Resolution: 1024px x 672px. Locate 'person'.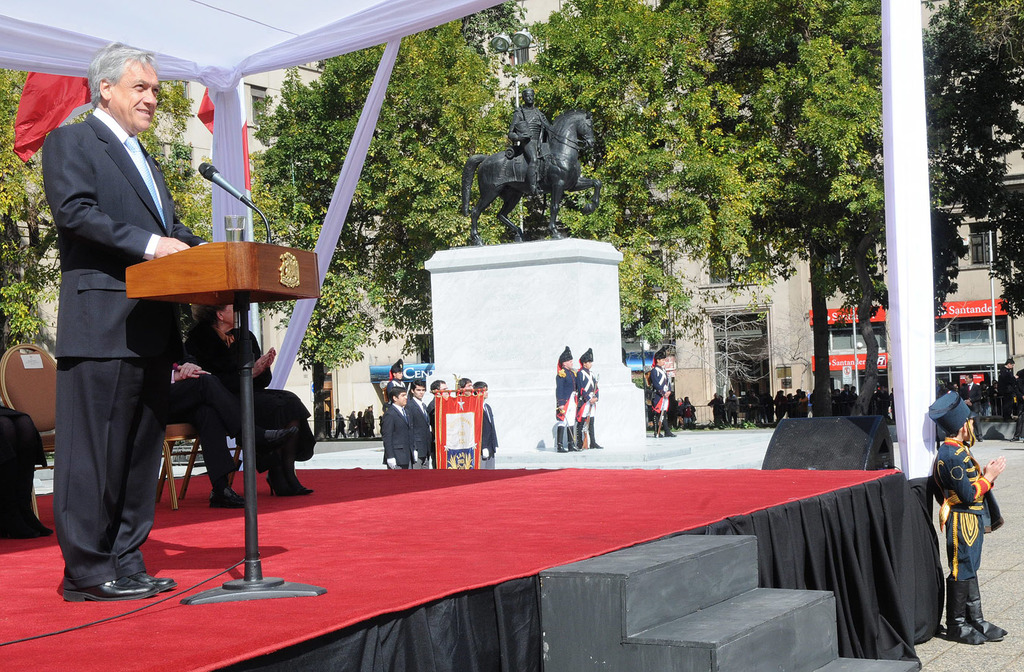
bbox(504, 84, 554, 202).
